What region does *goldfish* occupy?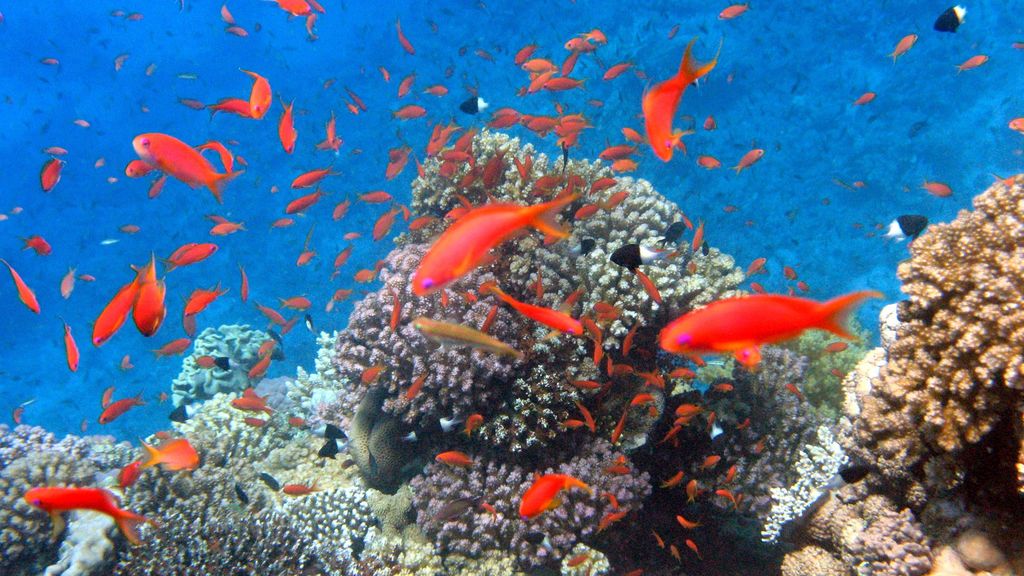
BBox(97, 390, 147, 427).
